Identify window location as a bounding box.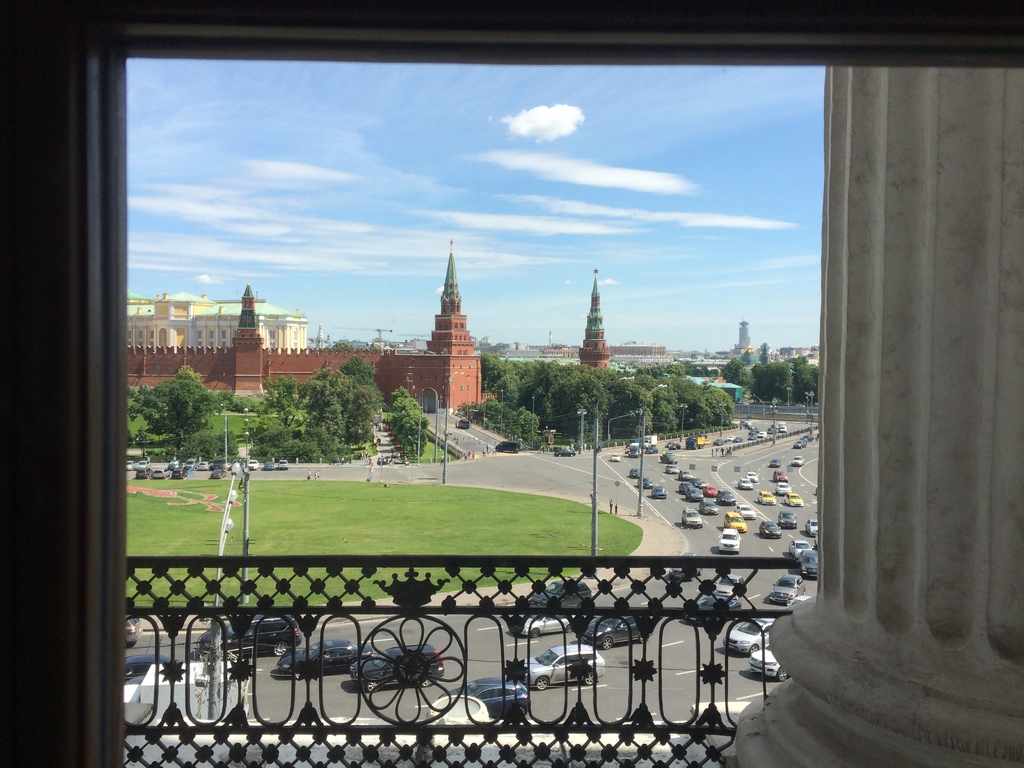
x1=137, y1=332, x2=140, y2=346.
